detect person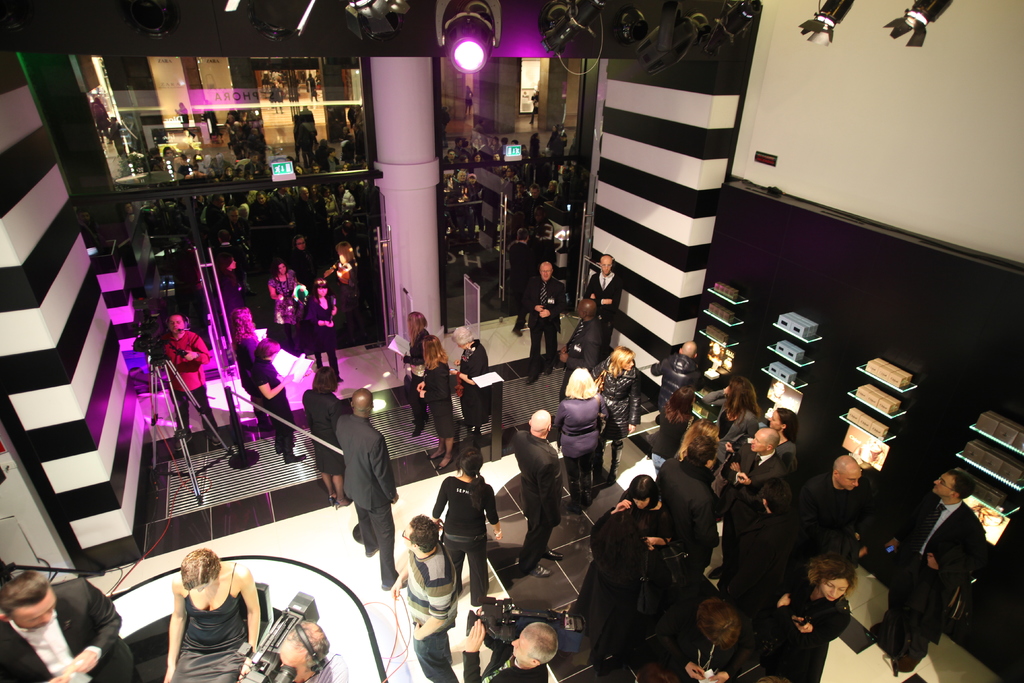
<region>781, 452, 868, 525</region>
